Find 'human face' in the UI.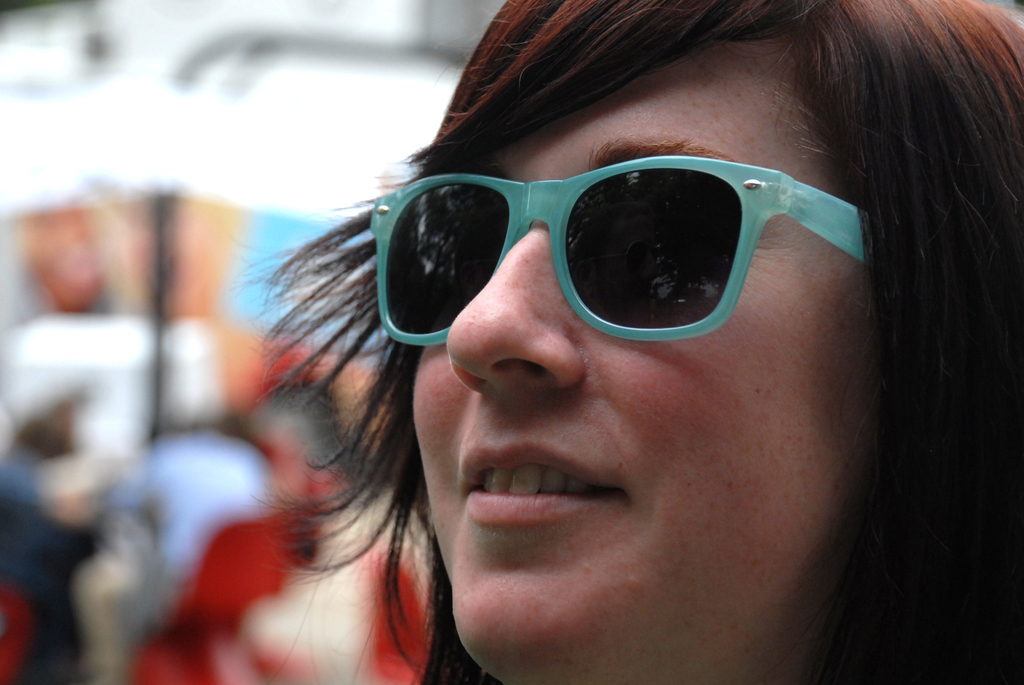
UI element at {"x1": 412, "y1": 40, "x2": 877, "y2": 666}.
